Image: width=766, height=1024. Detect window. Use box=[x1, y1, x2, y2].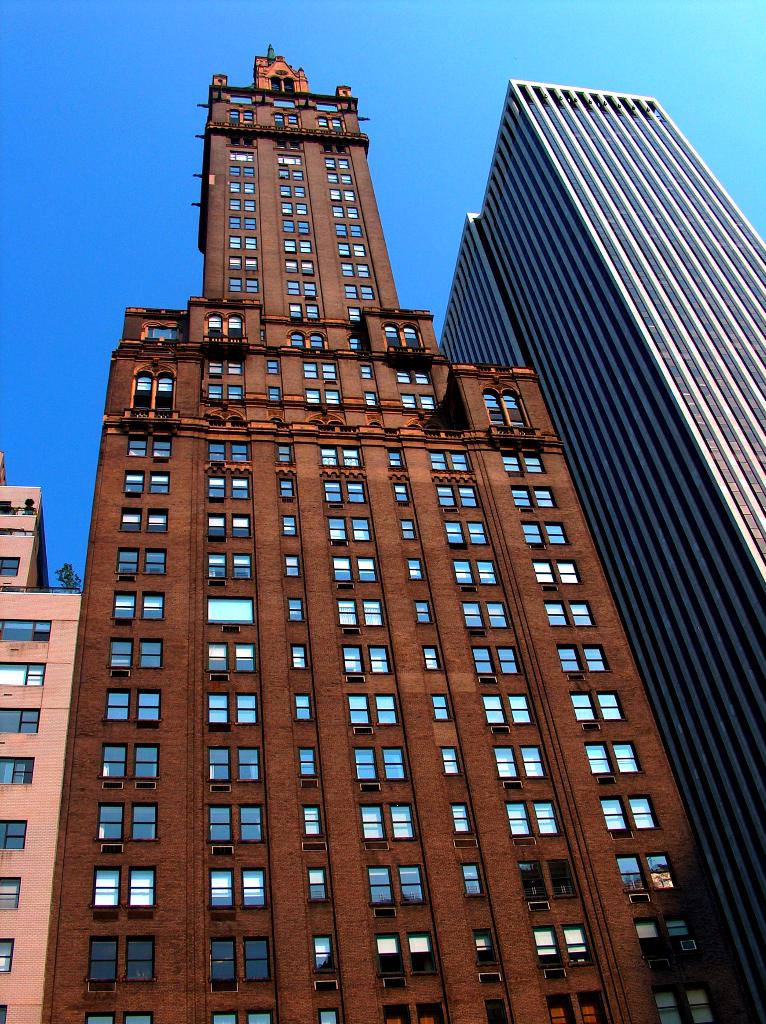
box=[0, 877, 20, 908].
